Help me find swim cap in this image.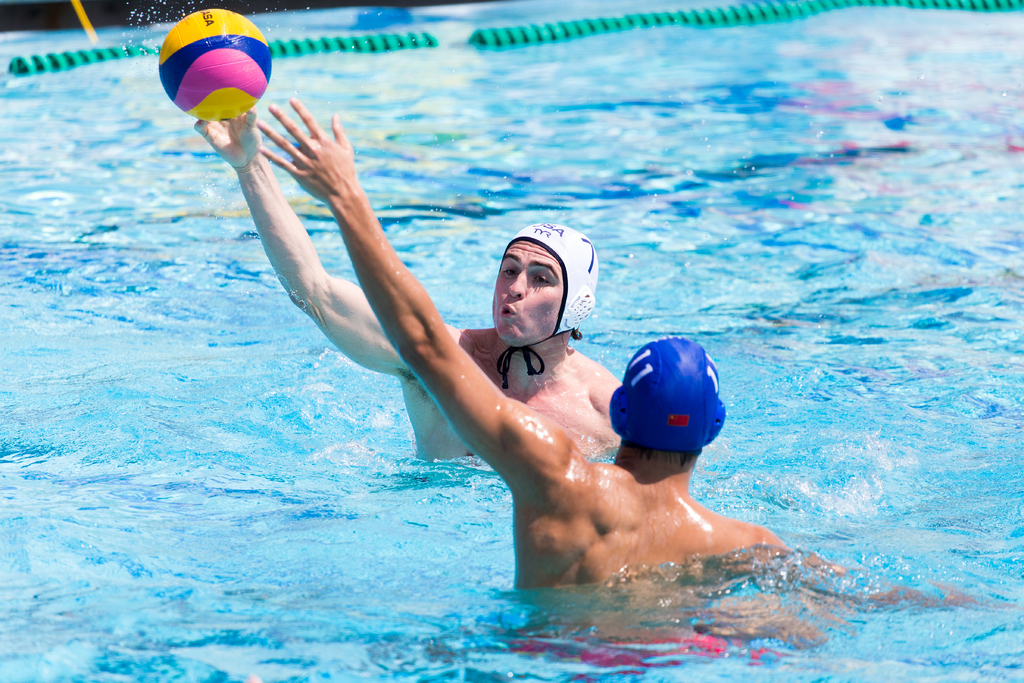
Found it: [x1=489, y1=215, x2=601, y2=393].
